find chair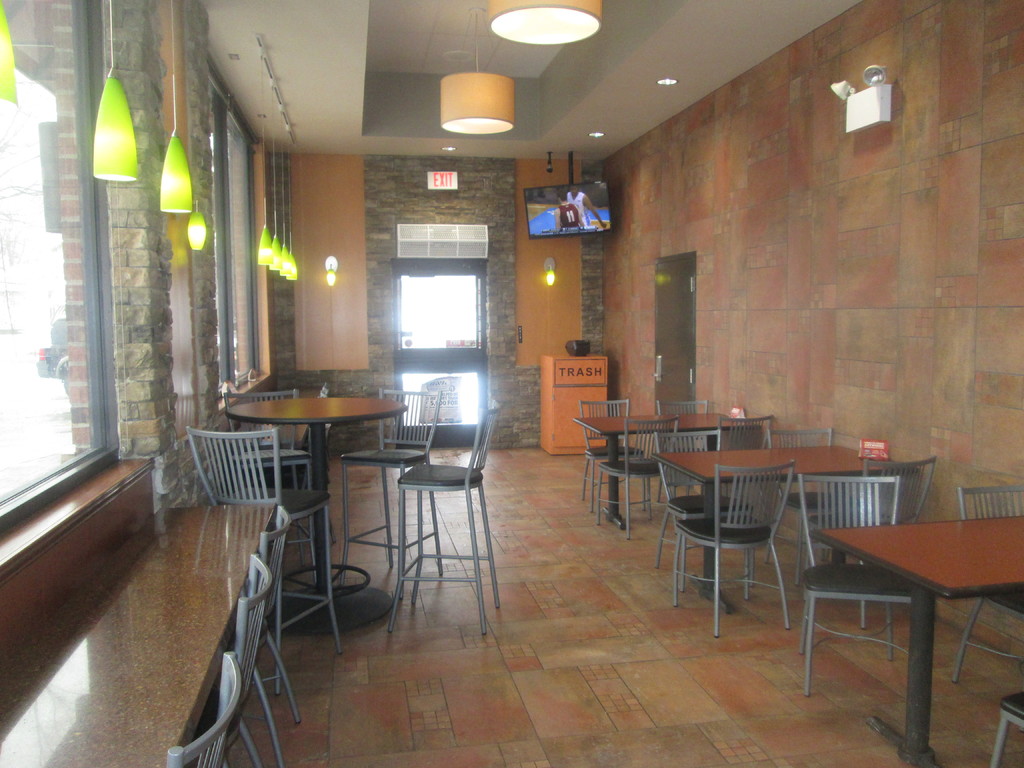
crop(181, 423, 342, 696)
